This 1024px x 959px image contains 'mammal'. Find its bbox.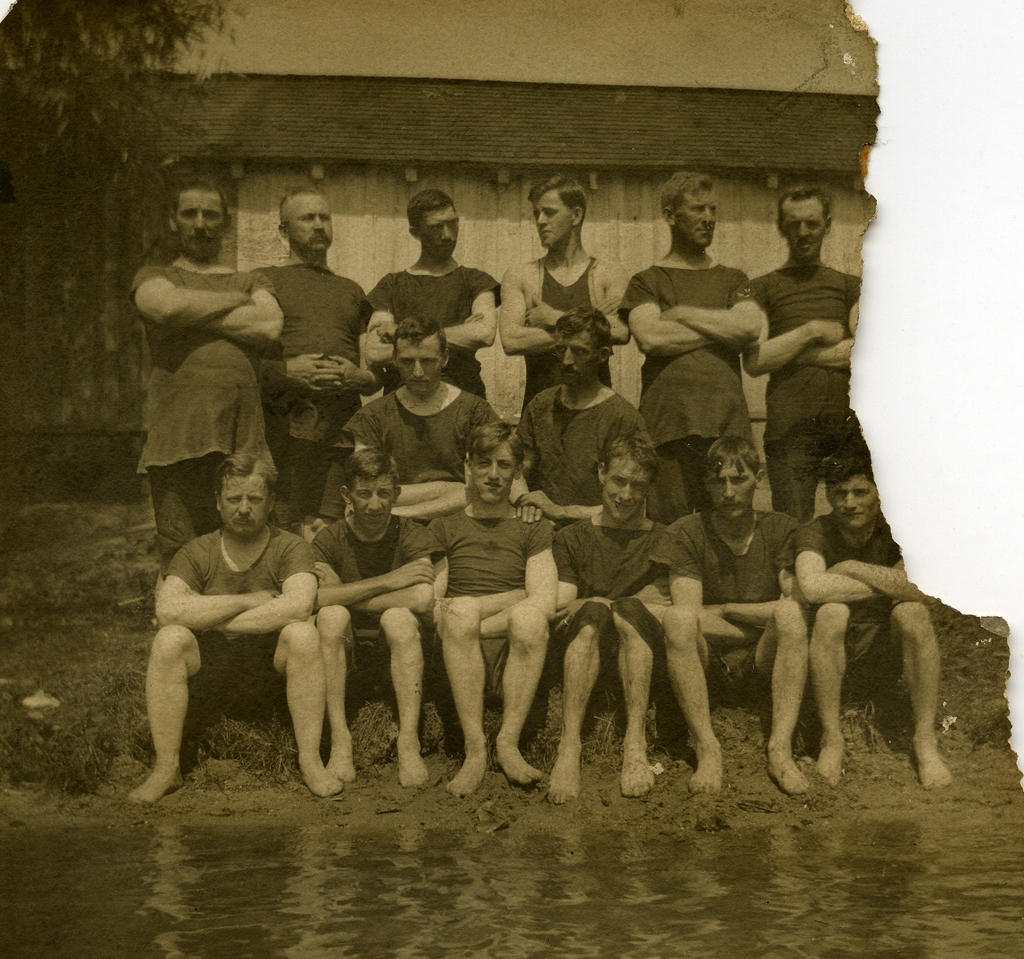
{"x1": 791, "y1": 441, "x2": 940, "y2": 787}.
